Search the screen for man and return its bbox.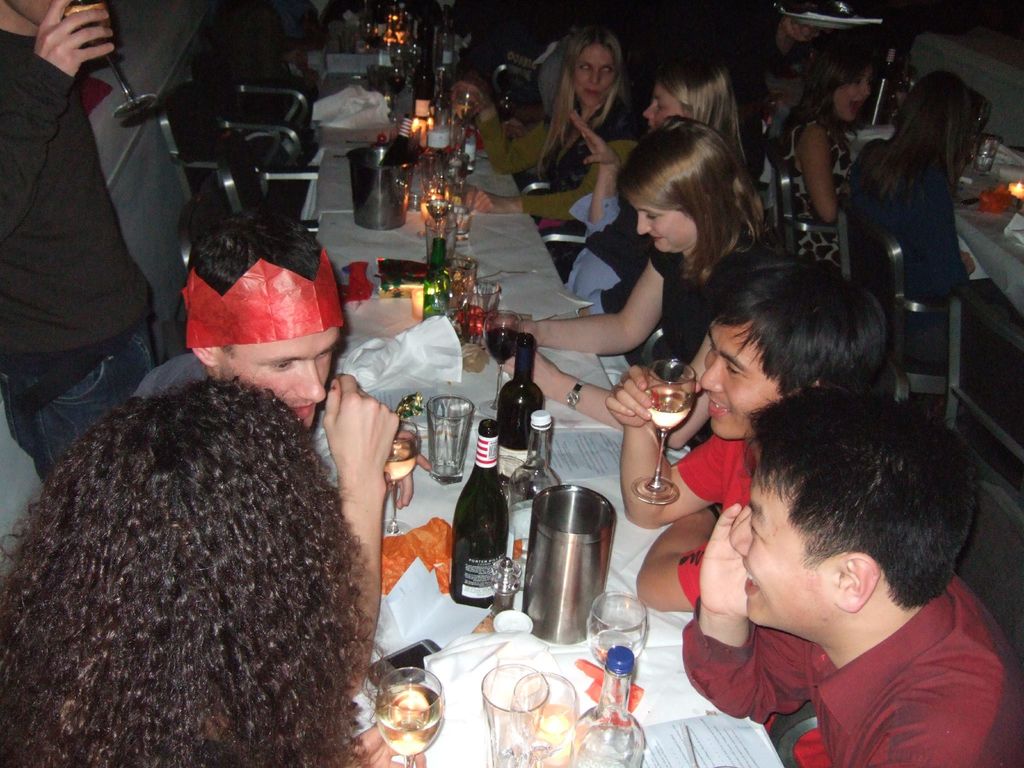
Found: (6, 0, 186, 499).
